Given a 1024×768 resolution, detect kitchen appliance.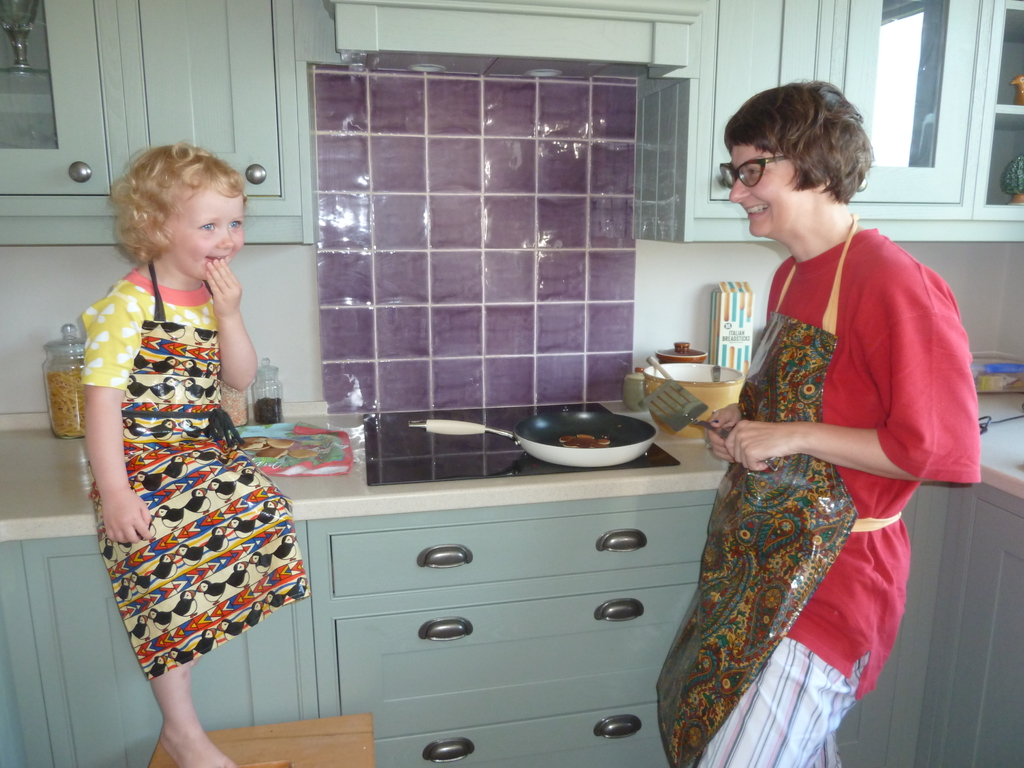
{"left": 219, "top": 374, "right": 250, "bottom": 429}.
